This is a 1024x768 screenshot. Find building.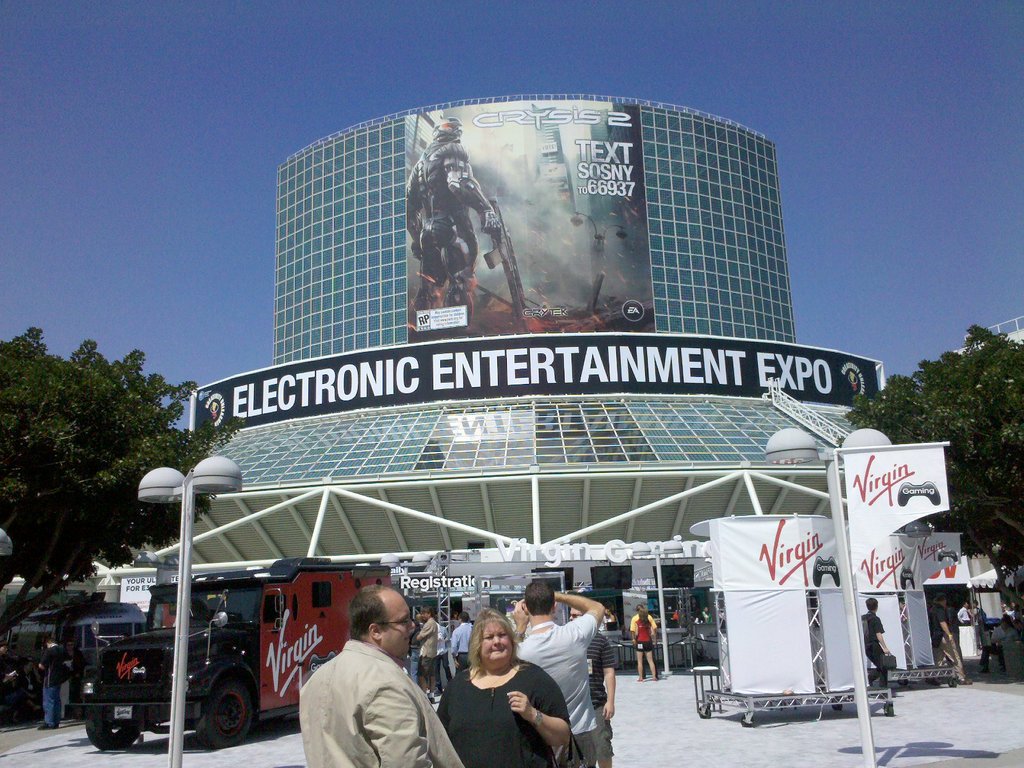
Bounding box: detection(109, 92, 886, 674).
